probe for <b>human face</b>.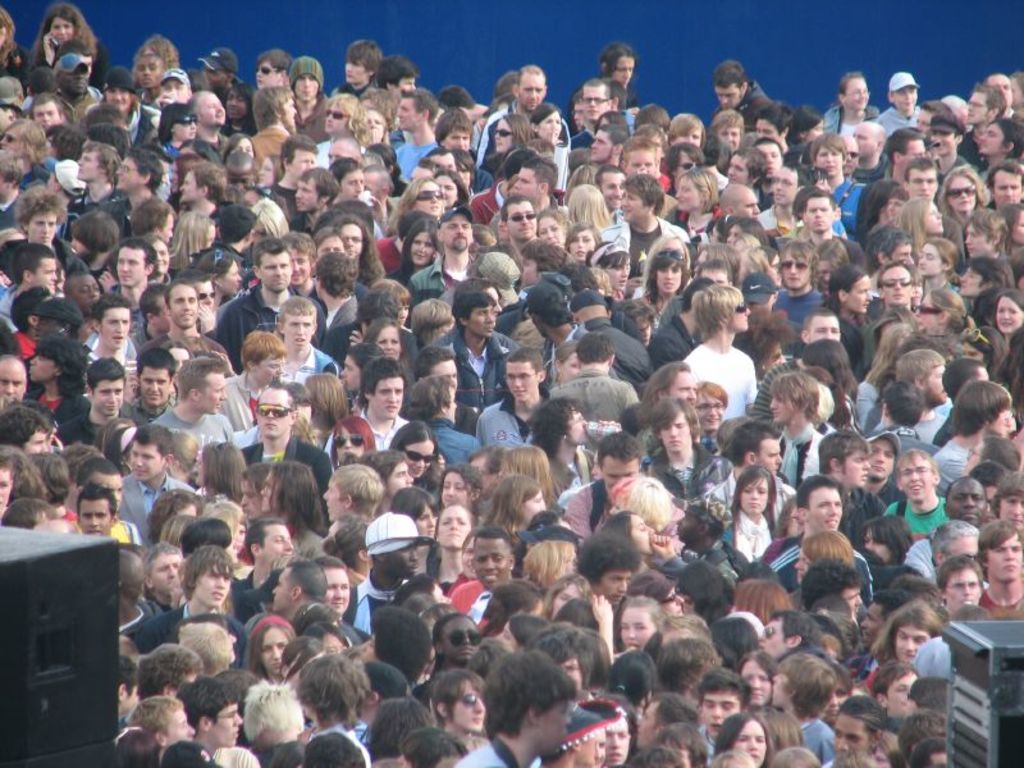
Probe result: x1=742 y1=655 x2=774 y2=710.
